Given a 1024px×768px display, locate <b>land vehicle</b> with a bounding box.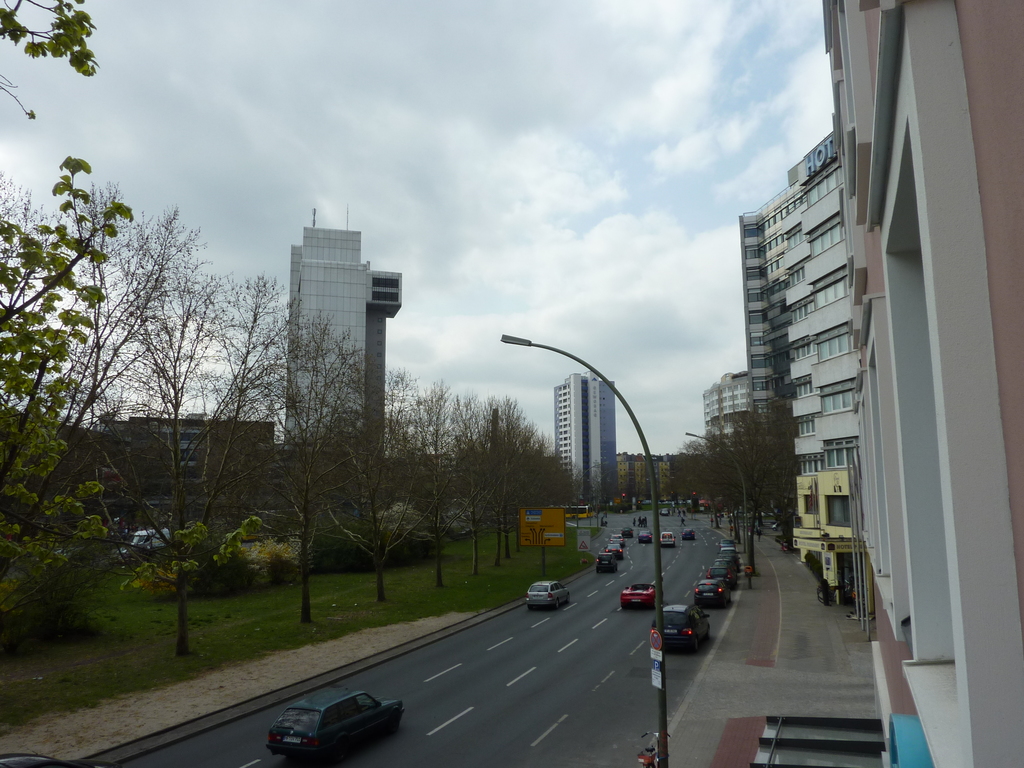
Located: {"left": 702, "top": 563, "right": 738, "bottom": 591}.
